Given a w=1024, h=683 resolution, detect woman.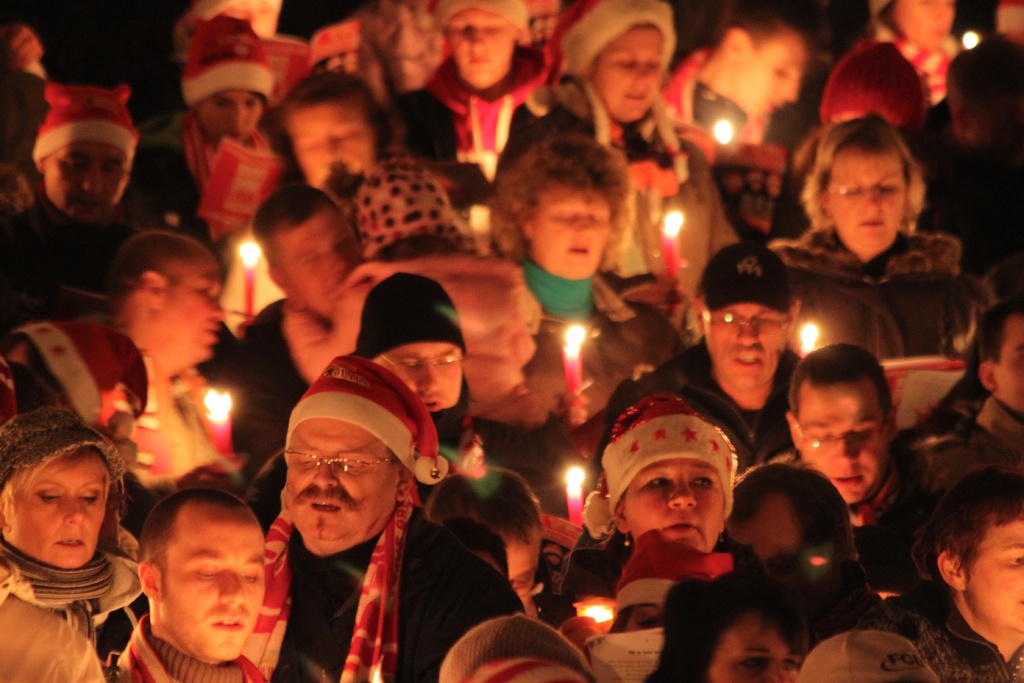
select_region(476, 134, 691, 431).
